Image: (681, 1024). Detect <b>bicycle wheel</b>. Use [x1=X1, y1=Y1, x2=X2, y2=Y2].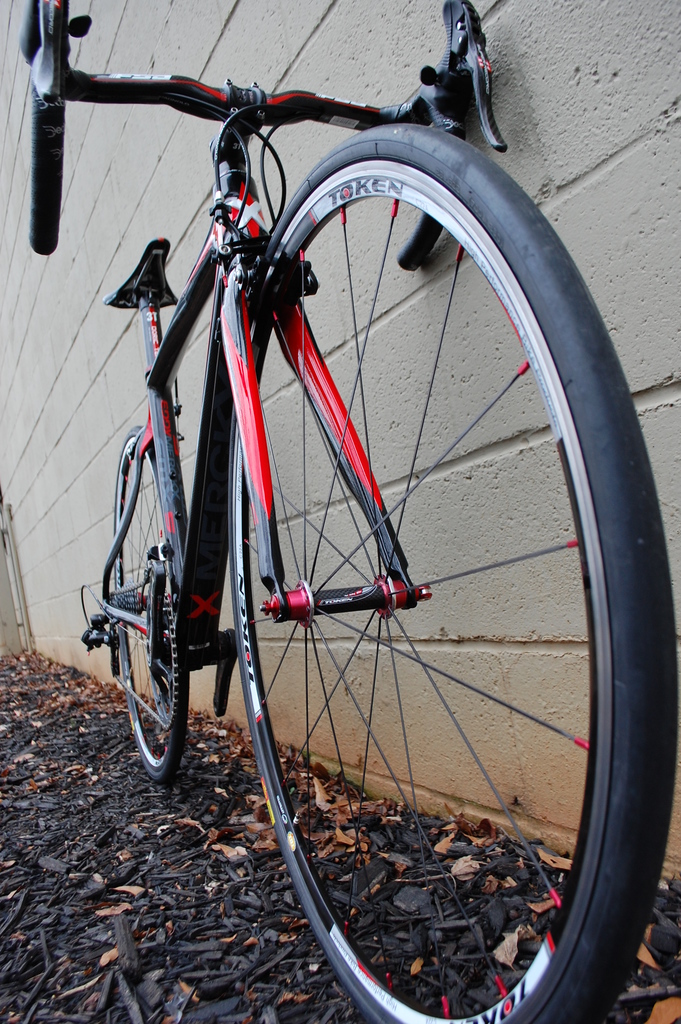
[x1=226, y1=120, x2=679, y2=1023].
